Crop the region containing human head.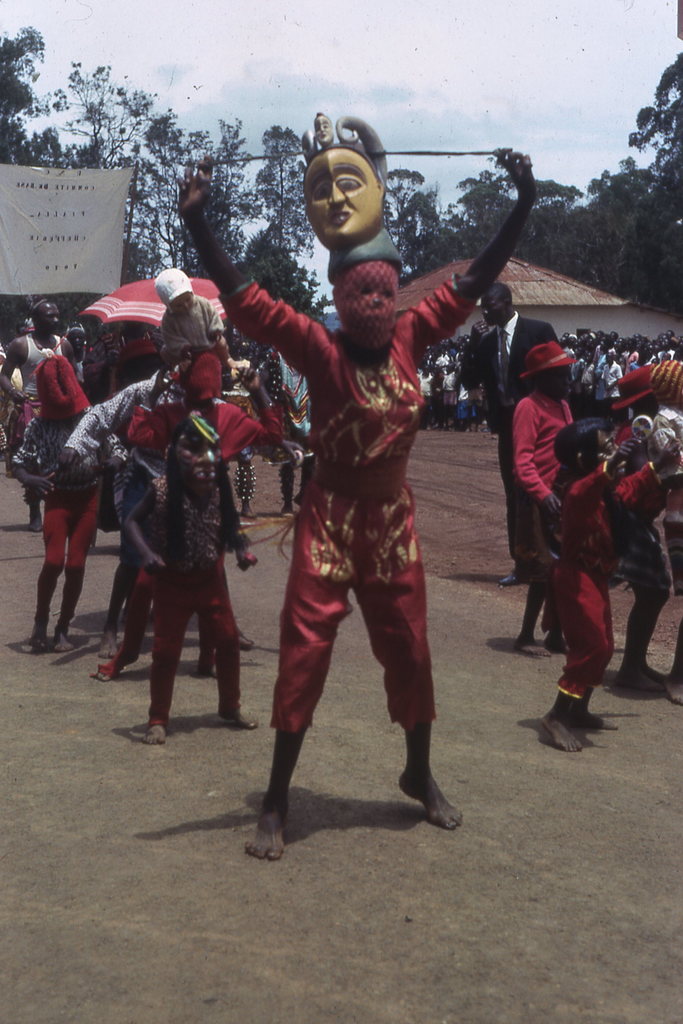
Crop region: <bbox>69, 323, 94, 356</bbox>.
